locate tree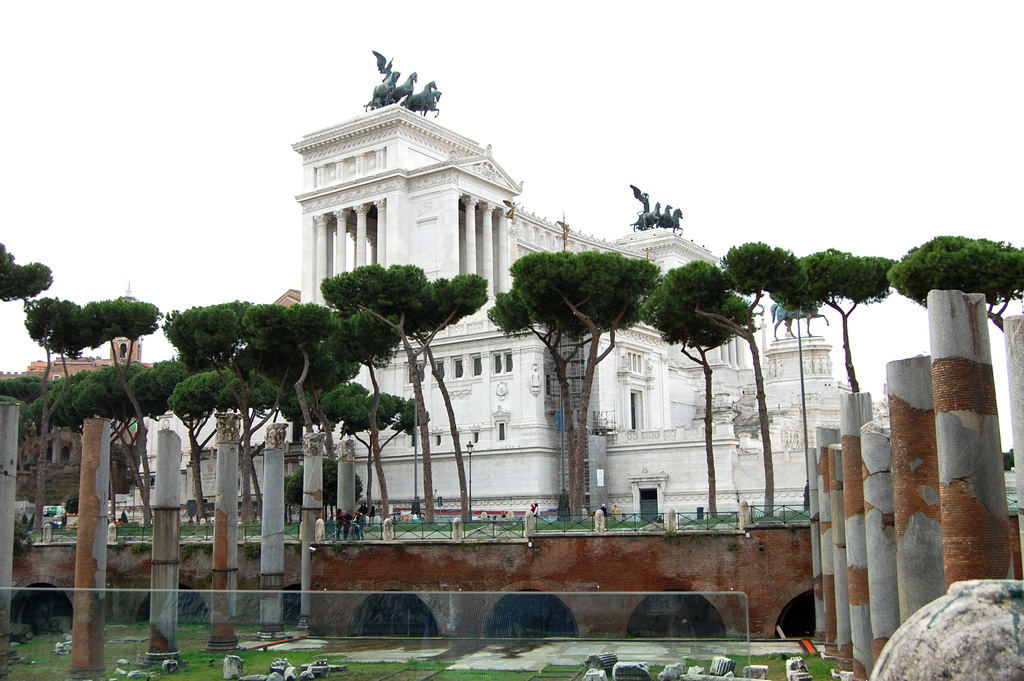
<region>163, 295, 333, 521</region>
